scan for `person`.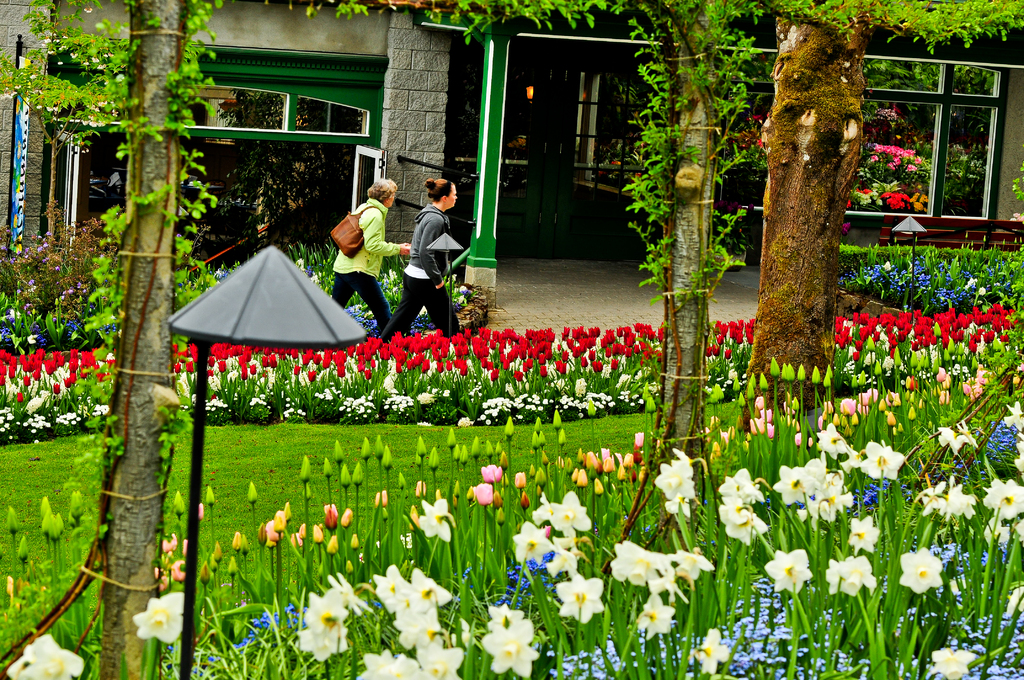
Scan result: 400 160 468 341.
